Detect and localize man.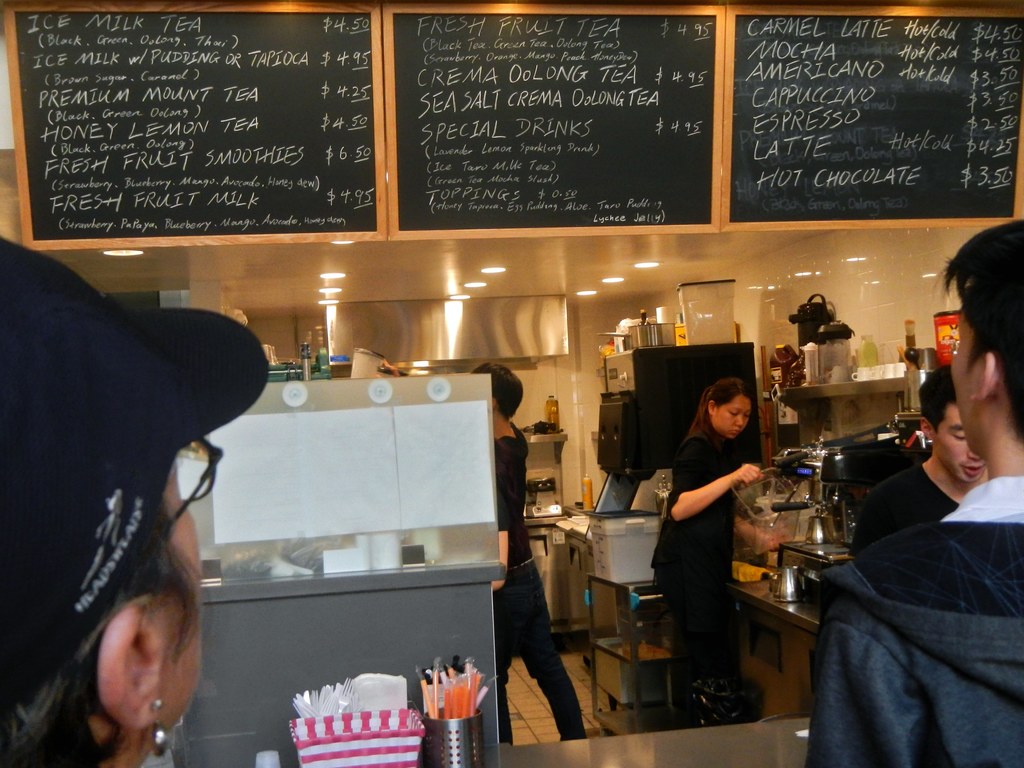
Localized at 802/221/1023/767.
